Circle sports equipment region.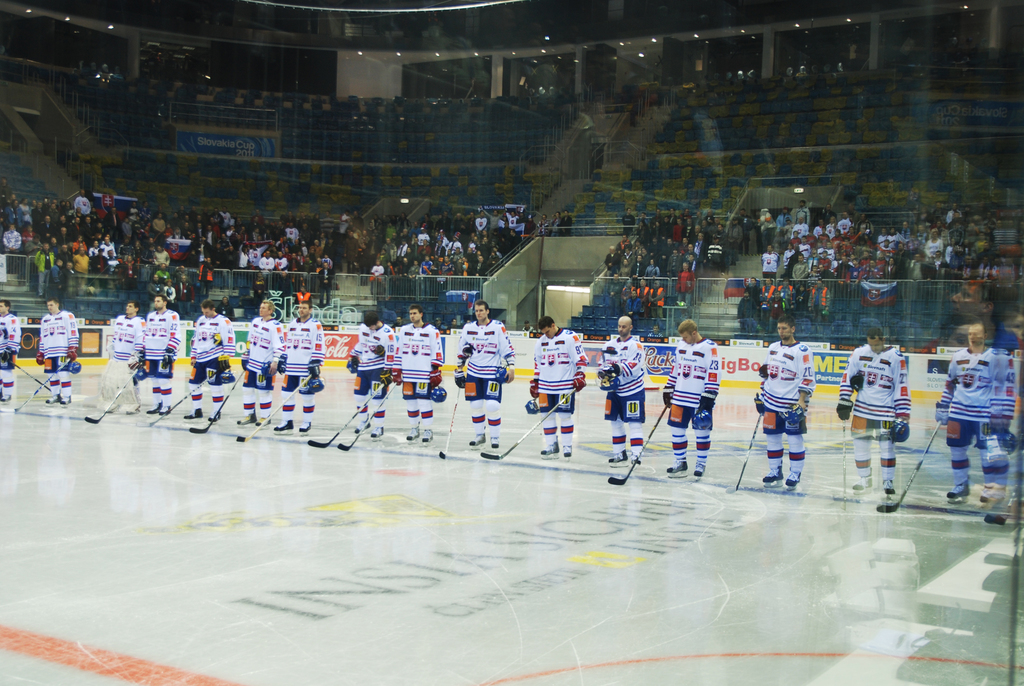
Region: [68,359,81,373].
